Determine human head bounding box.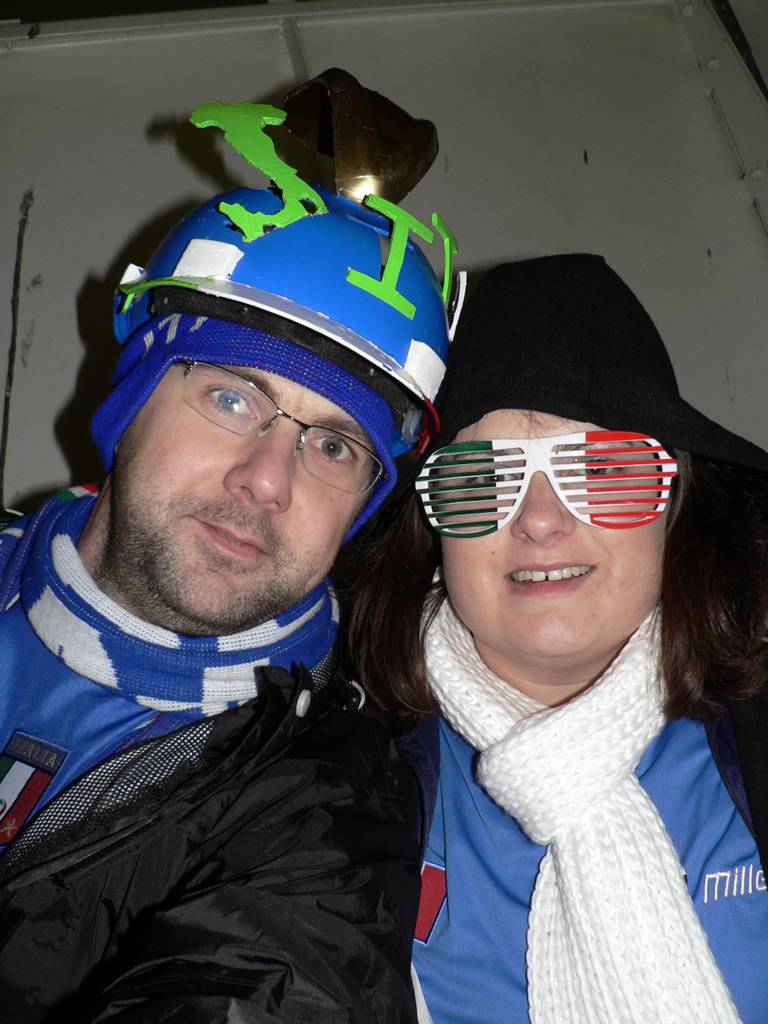
Determined: 49/211/414/642.
